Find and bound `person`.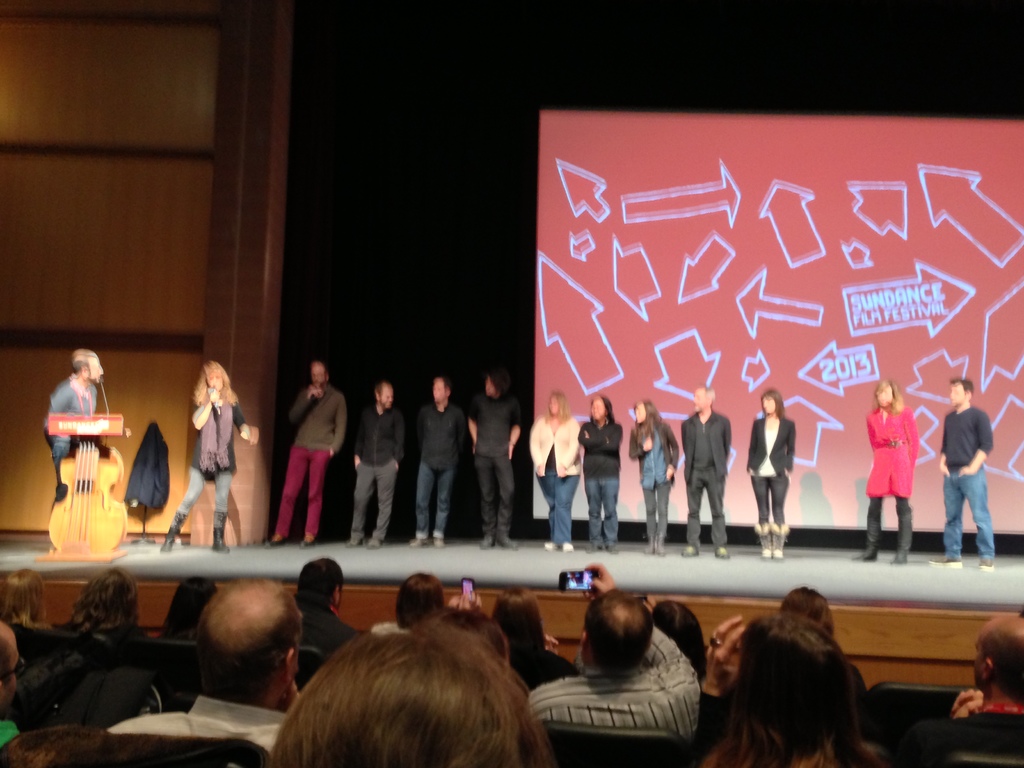
Bound: 856 378 913 558.
